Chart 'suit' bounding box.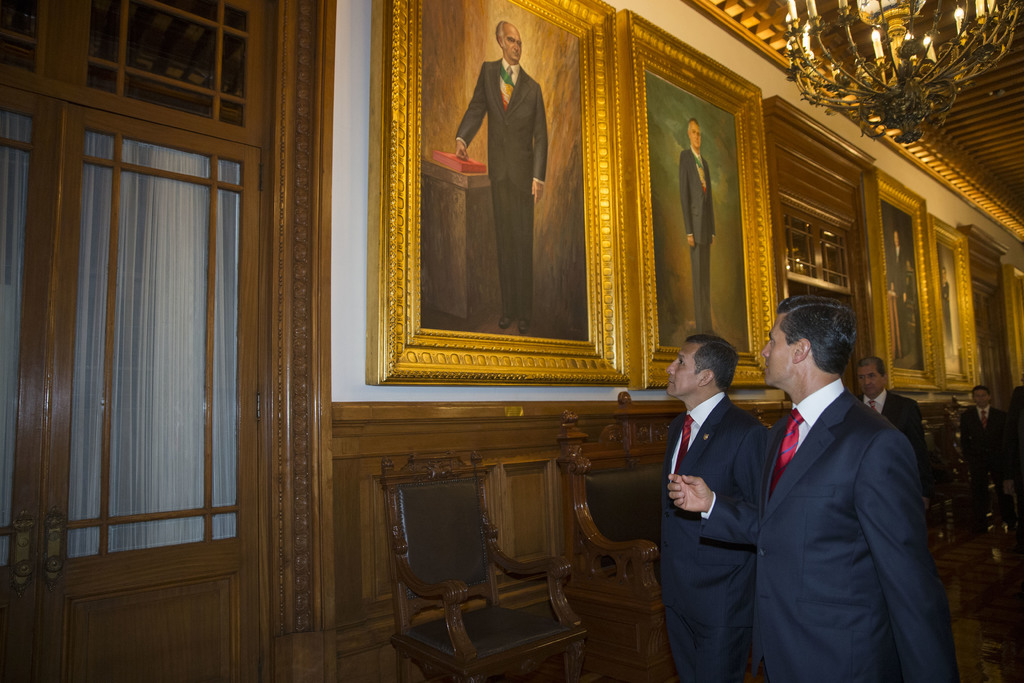
Charted: (456,59,549,324).
